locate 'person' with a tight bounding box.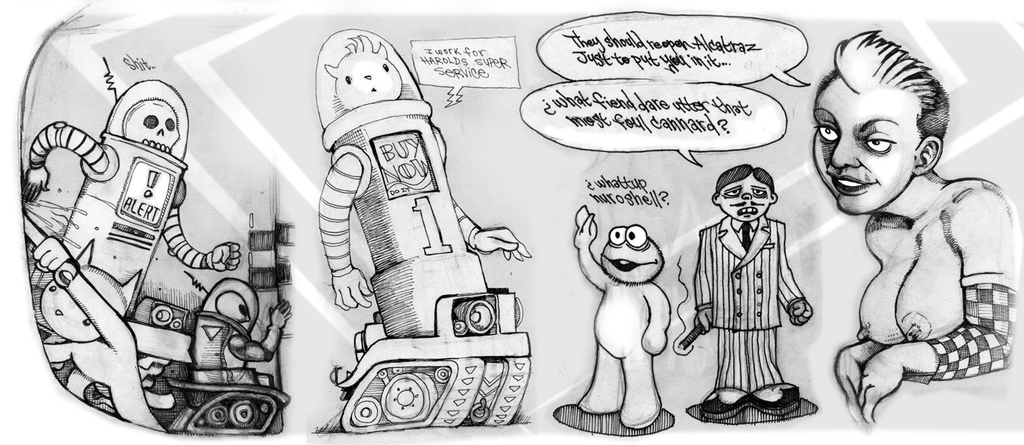
crop(690, 145, 817, 409).
